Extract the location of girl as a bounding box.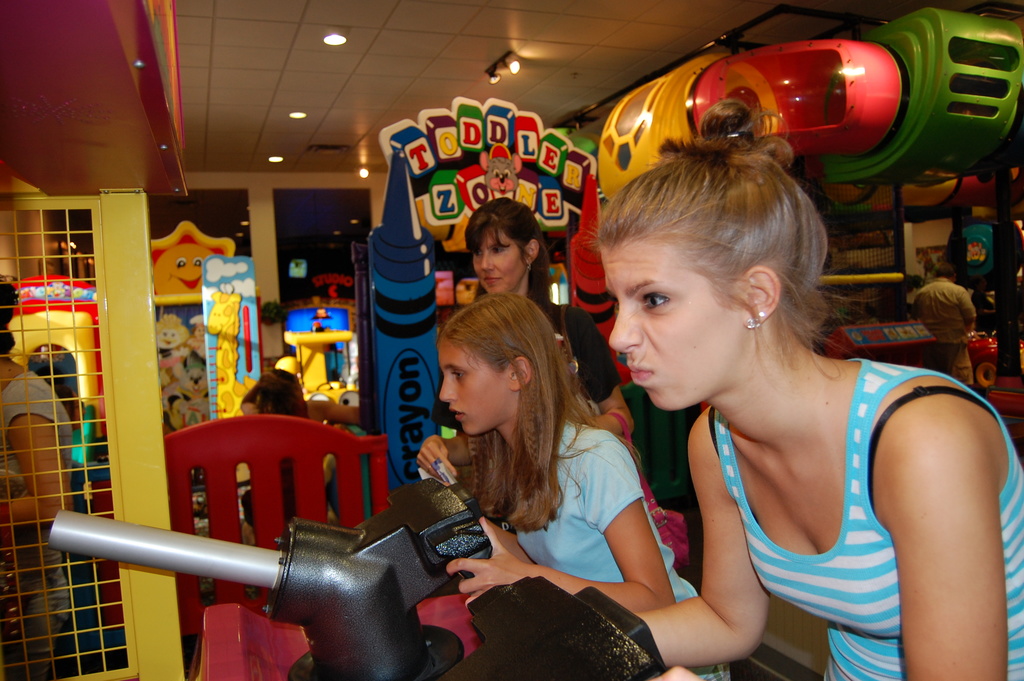
433,286,732,680.
